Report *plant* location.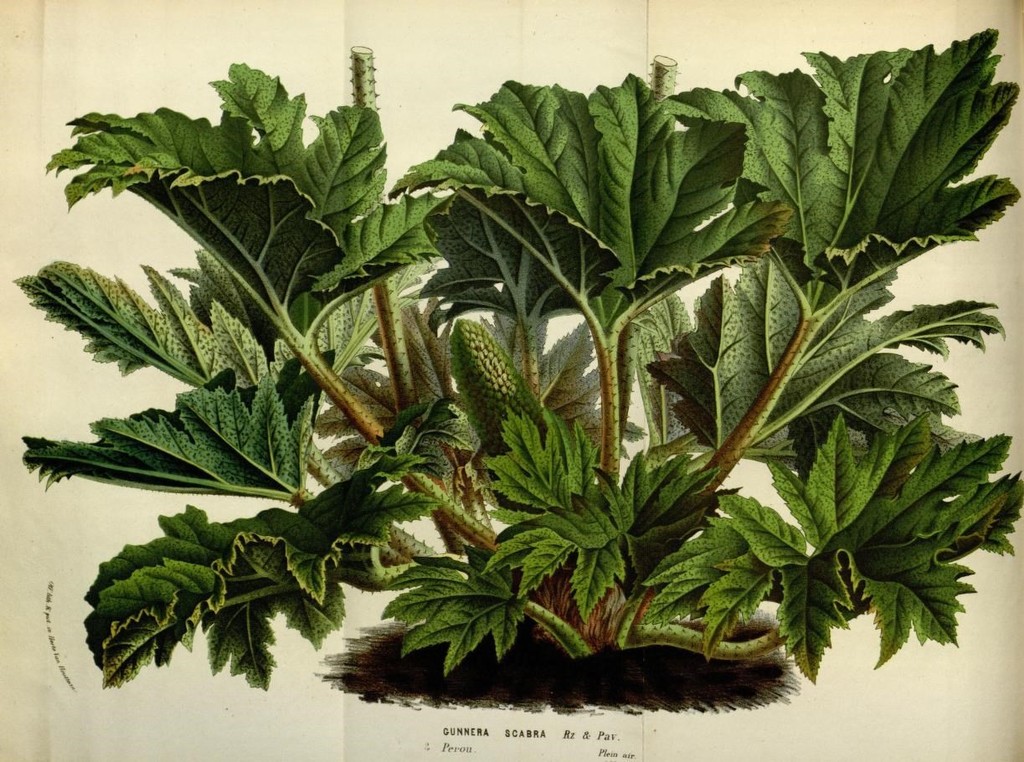
Report: detection(51, 0, 990, 718).
